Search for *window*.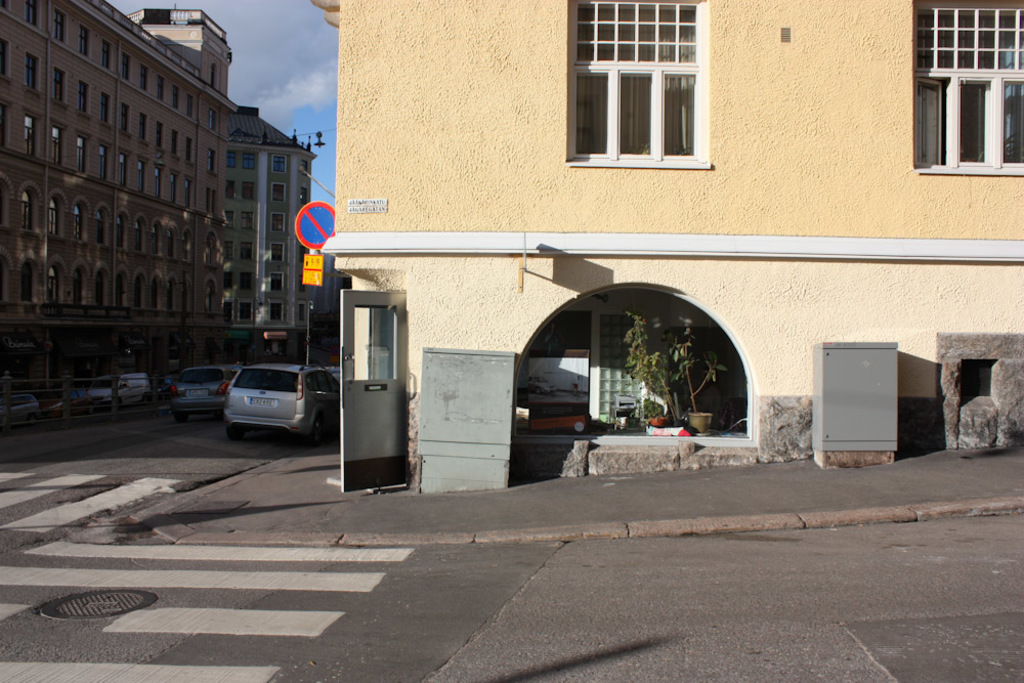
Found at region(52, 8, 71, 48).
